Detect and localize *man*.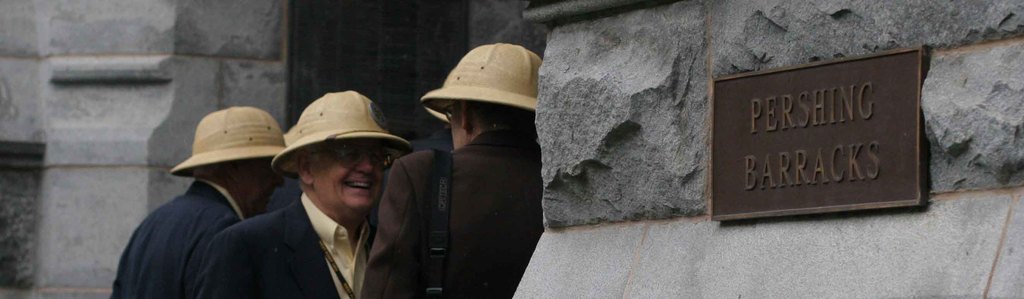
Localized at crop(108, 102, 286, 298).
